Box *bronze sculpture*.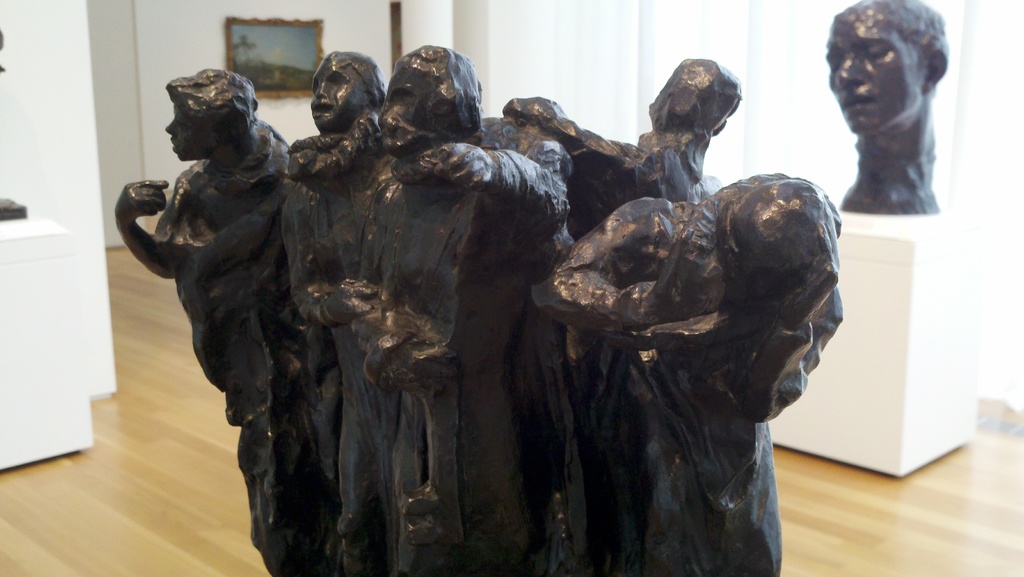
(106,38,833,574).
